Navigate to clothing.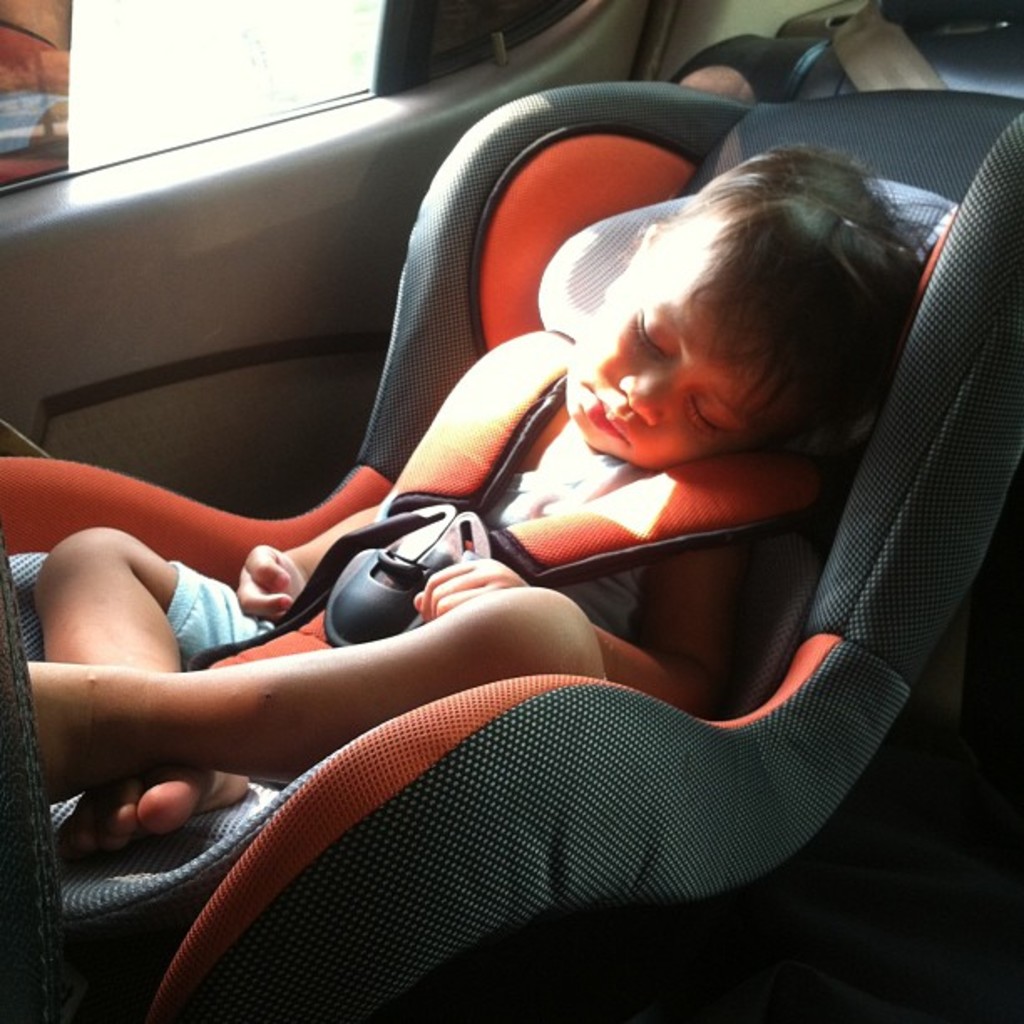
Navigation target: select_region(169, 405, 648, 634).
